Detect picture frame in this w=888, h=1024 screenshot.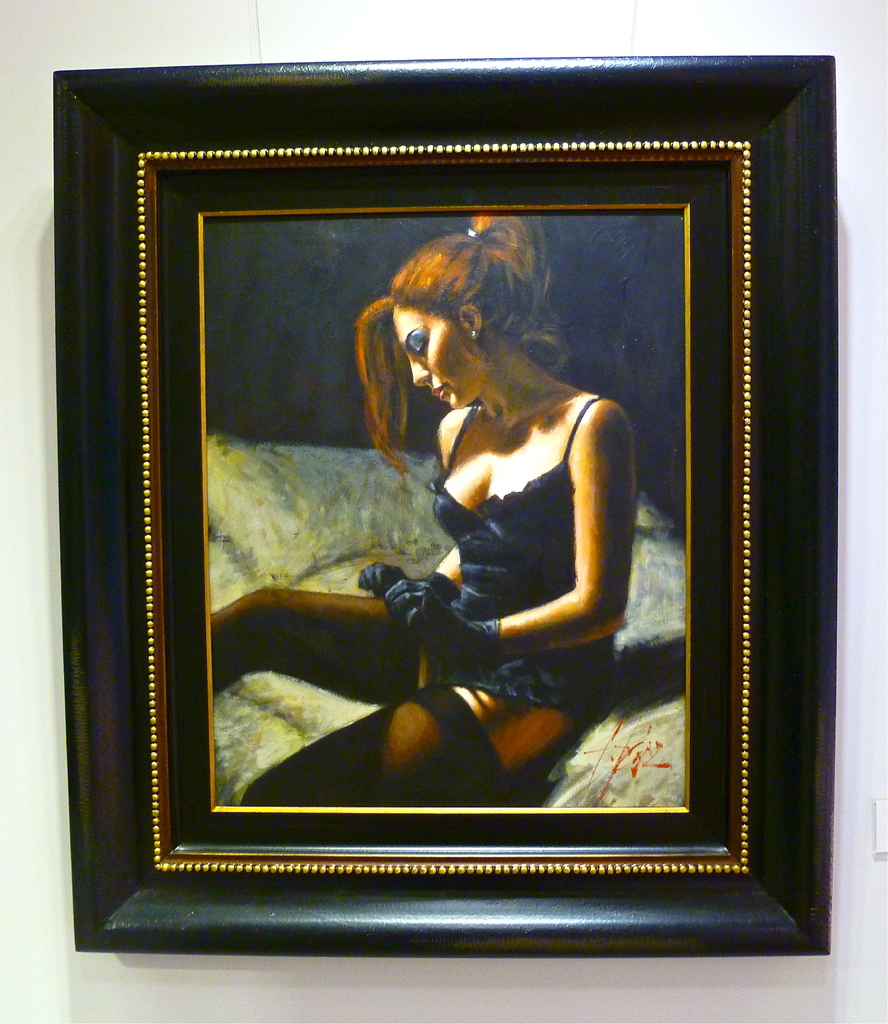
Detection: (left=58, top=55, right=834, bottom=952).
